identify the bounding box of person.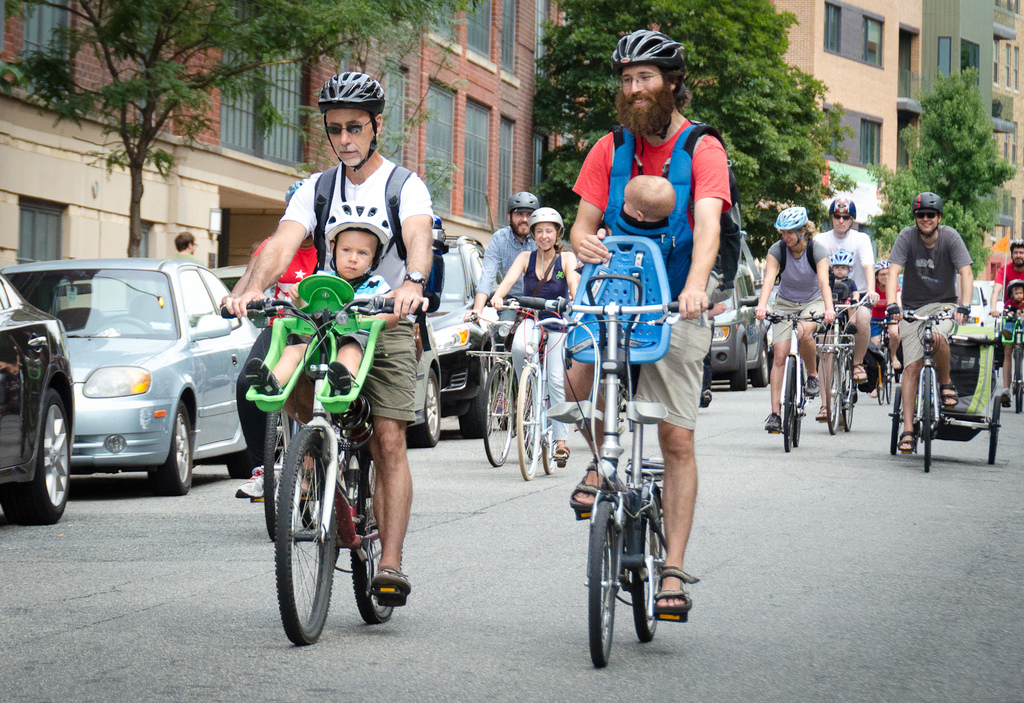
Rect(1000, 278, 1020, 322).
